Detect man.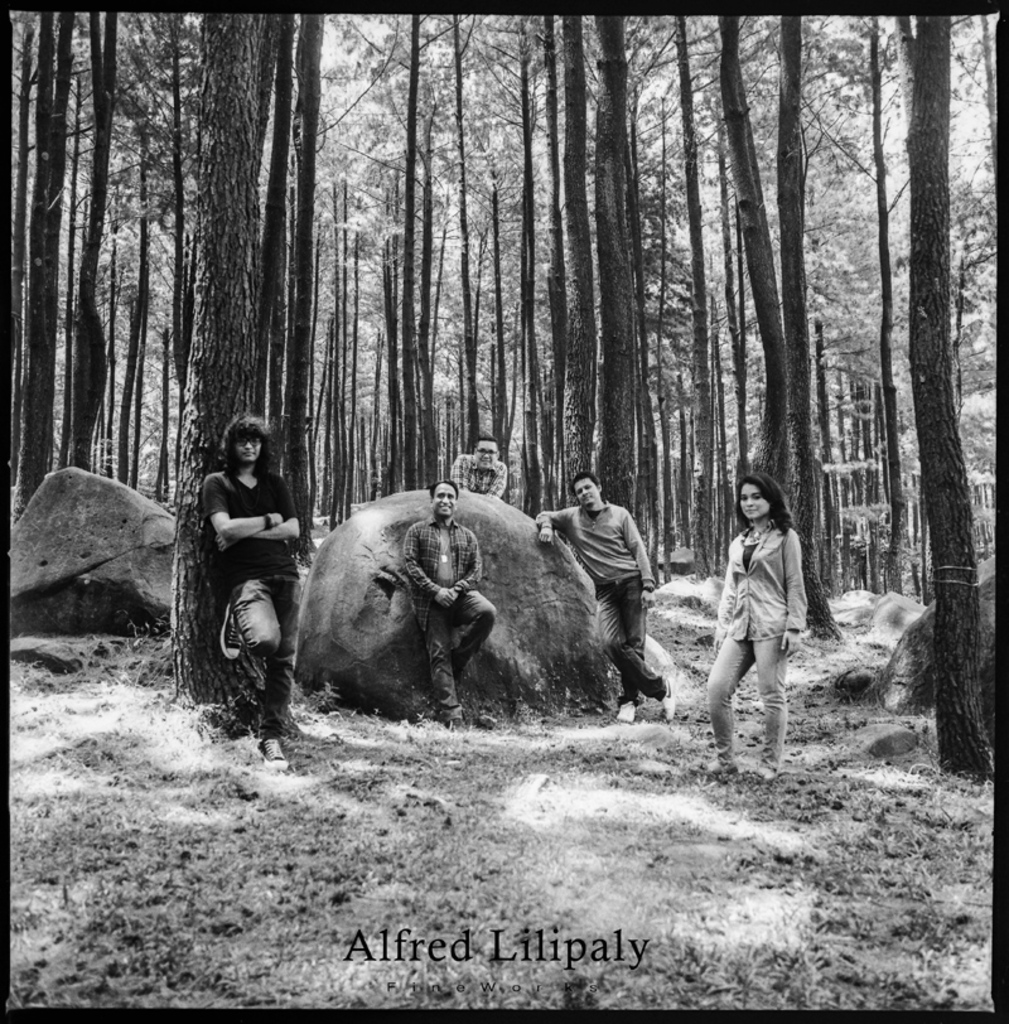
Detected at bbox(450, 433, 507, 493).
